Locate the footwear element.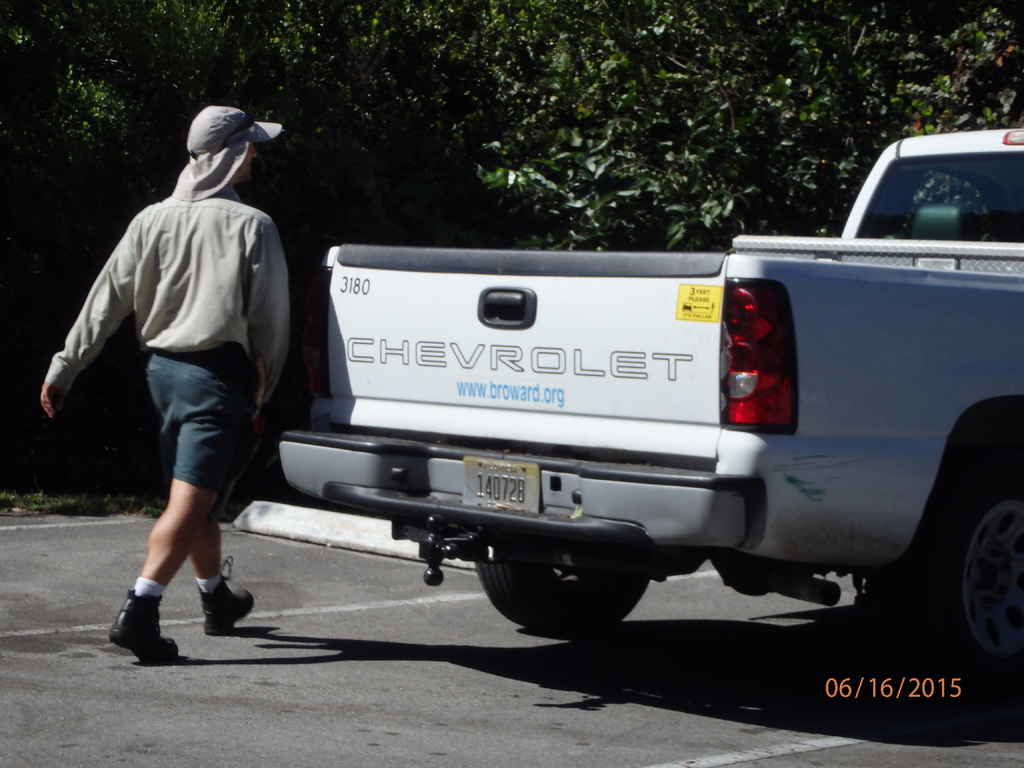
Element bbox: (98, 582, 173, 661).
